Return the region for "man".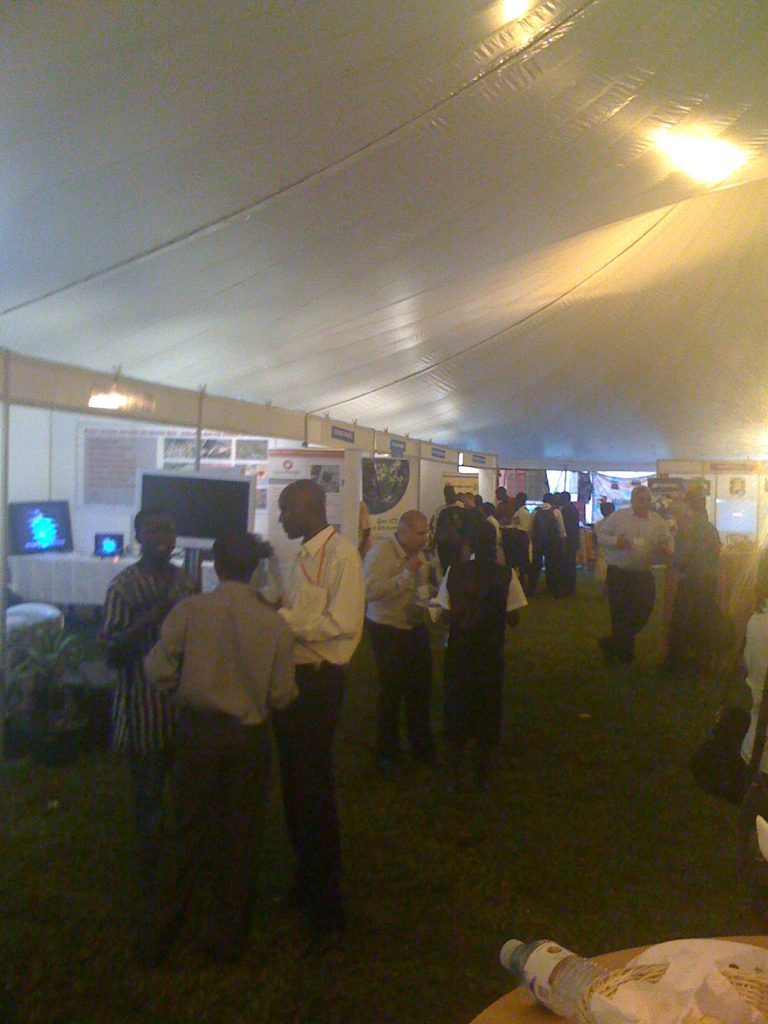
597,481,673,662.
